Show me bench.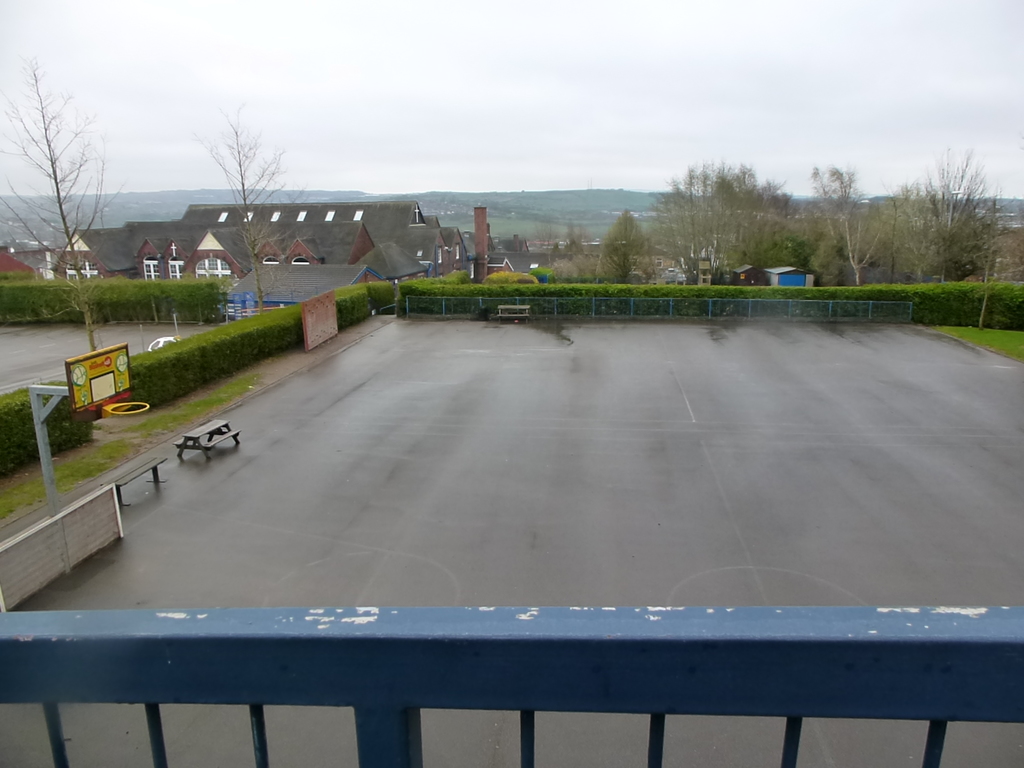
bench is here: (x1=497, y1=307, x2=529, y2=323).
